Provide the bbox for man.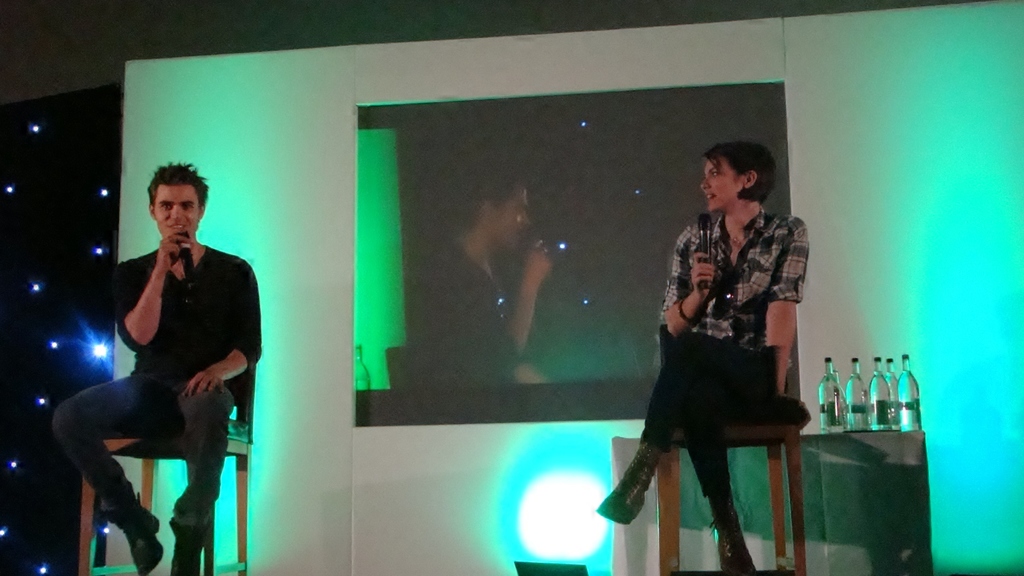
406, 168, 563, 387.
